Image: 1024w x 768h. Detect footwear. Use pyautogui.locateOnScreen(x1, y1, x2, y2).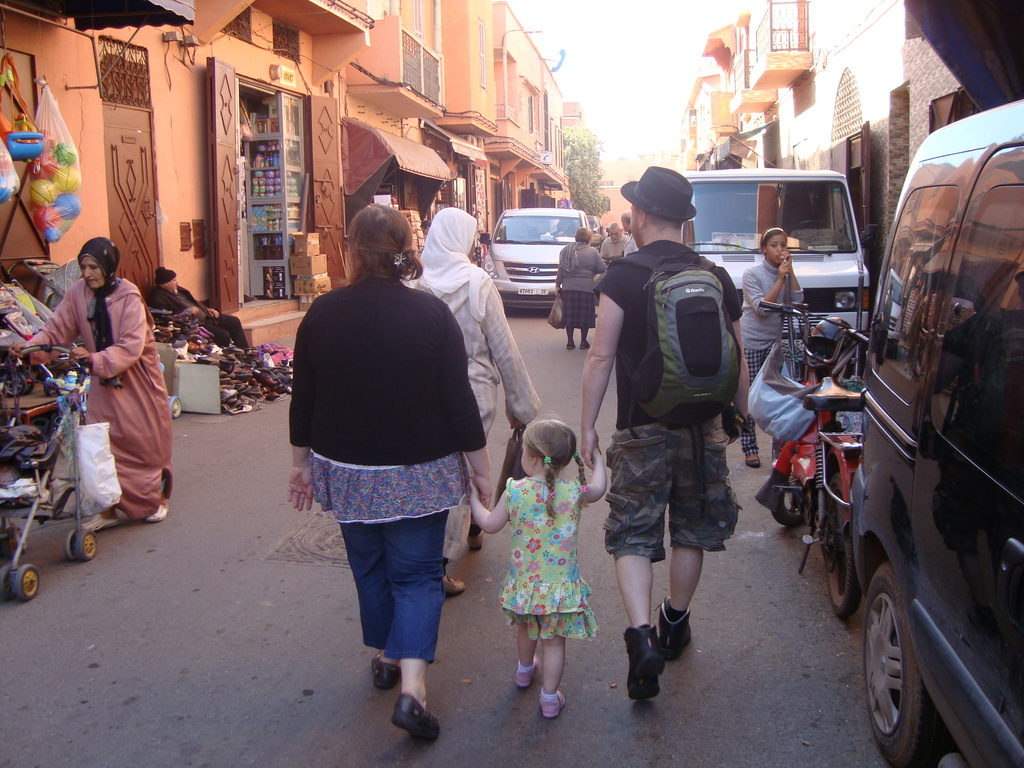
pyautogui.locateOnScreen(568, 339, 575, 350).
